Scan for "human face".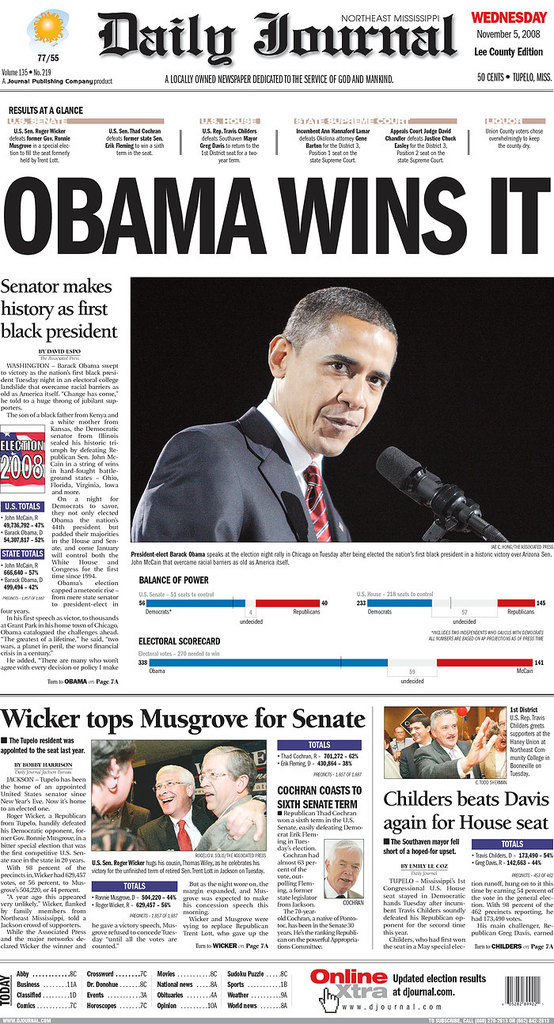
Scan result: (280,316,397,456).
